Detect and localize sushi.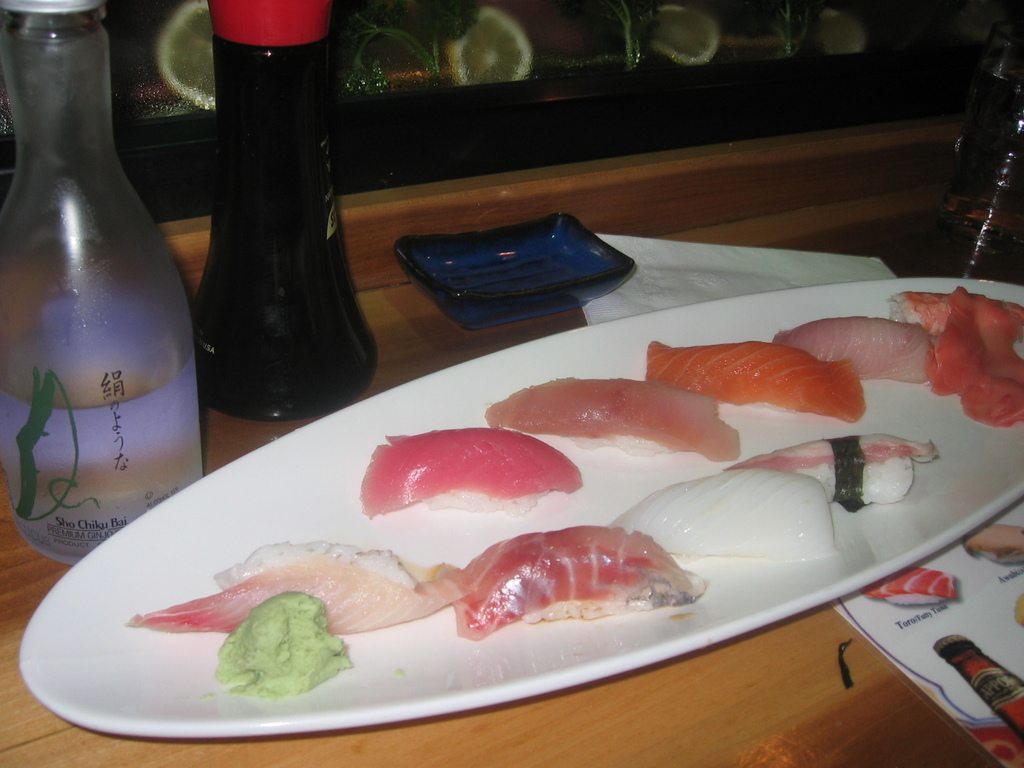
Localized at bbox=[772, 324, 937, 383].
